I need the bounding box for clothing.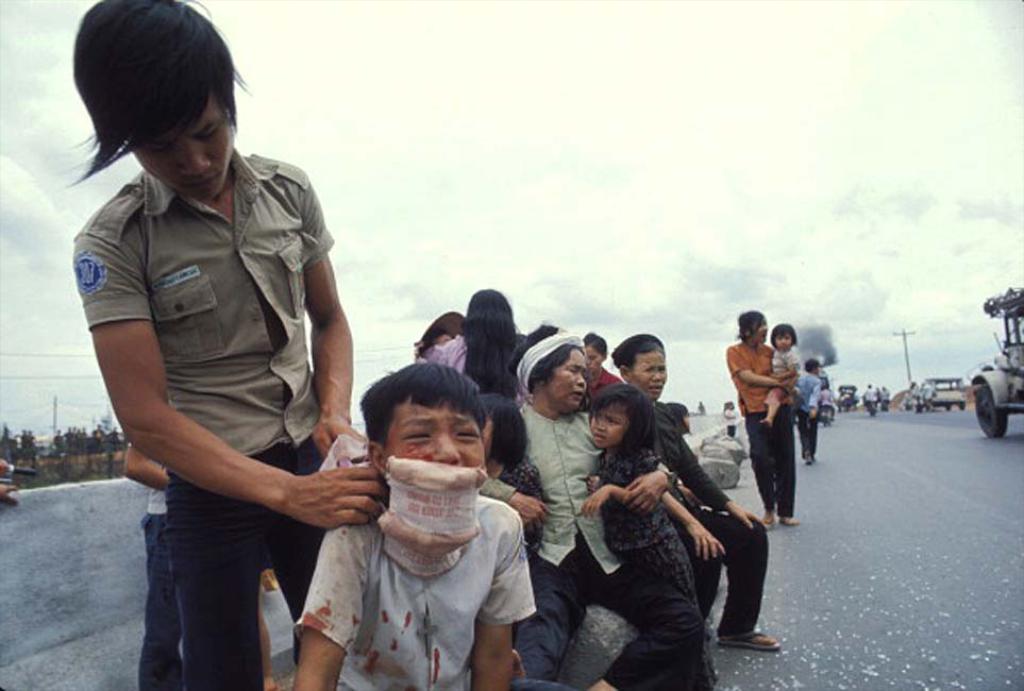
Here it is: box(724, 333, 800, 508).
